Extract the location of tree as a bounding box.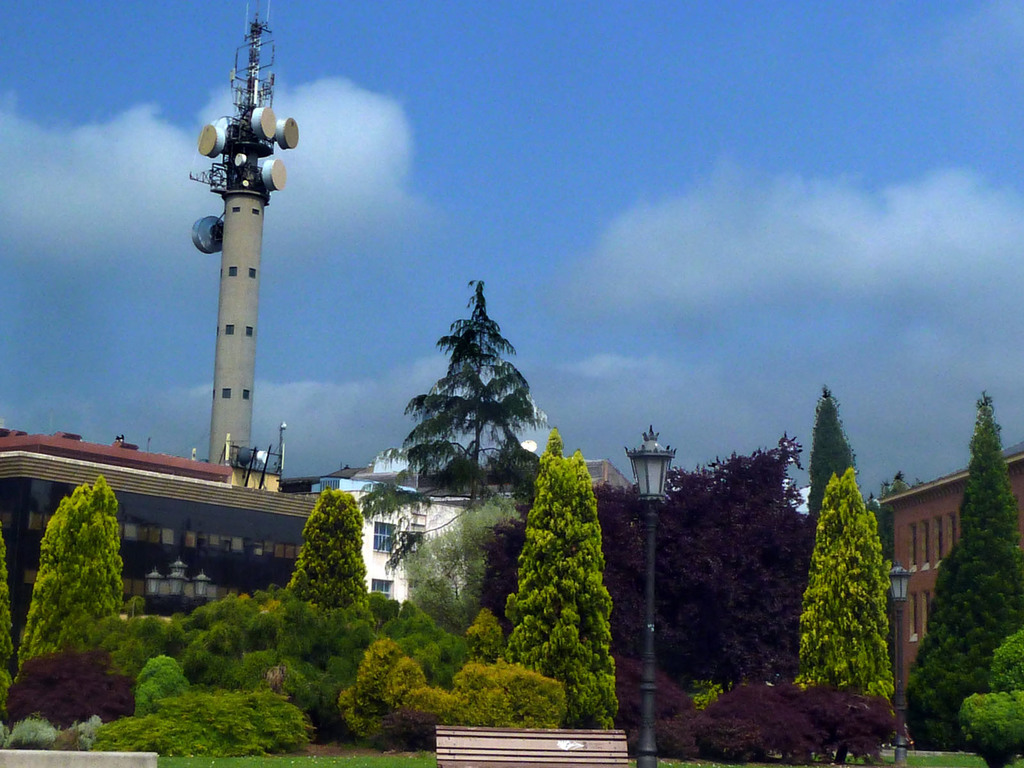
(15, 463, 127, 689).
